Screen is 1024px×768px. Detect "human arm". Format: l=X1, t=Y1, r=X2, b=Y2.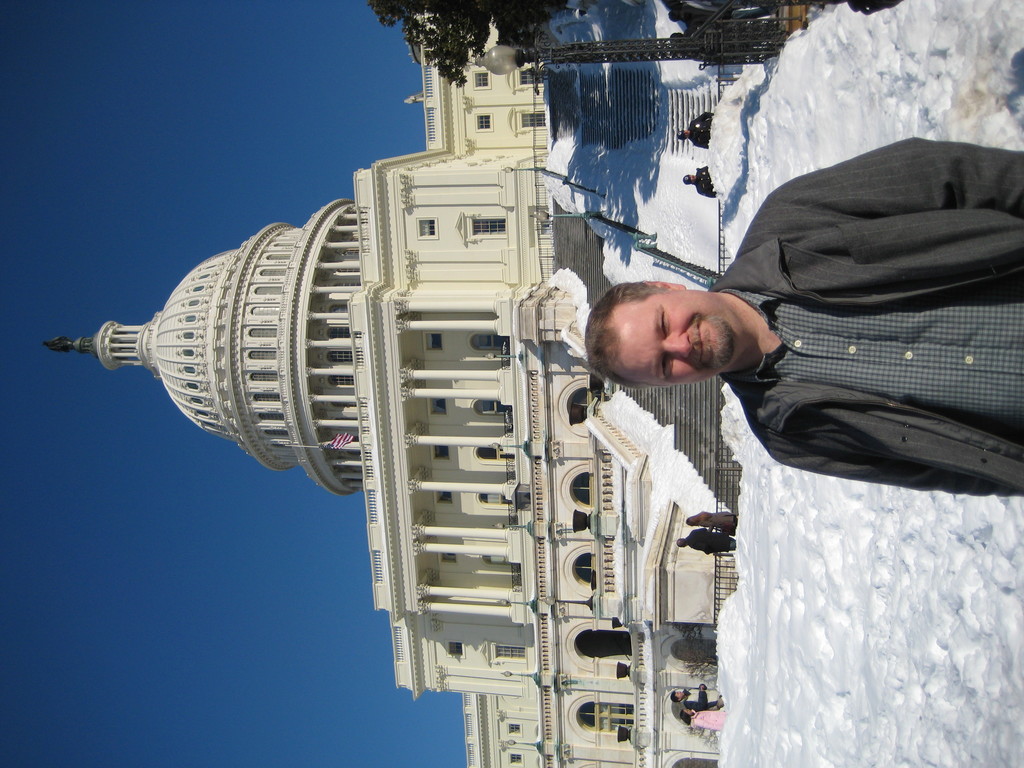
l=766, t=140, r=1023, b=221.
